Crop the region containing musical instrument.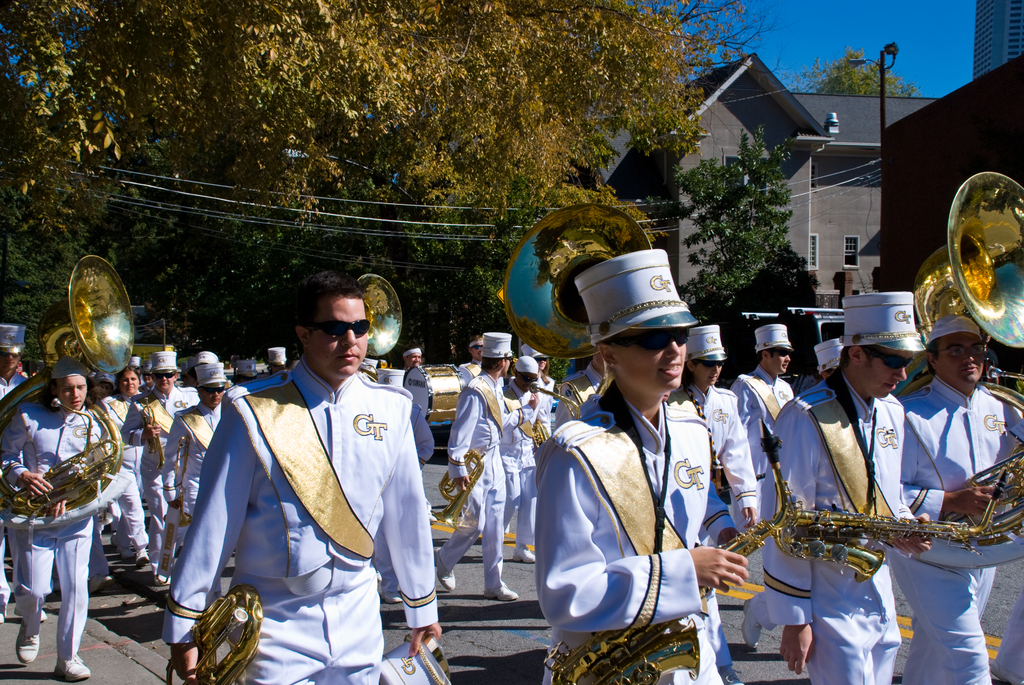
Crop region: l=529, t=372, r=572, b=411.
